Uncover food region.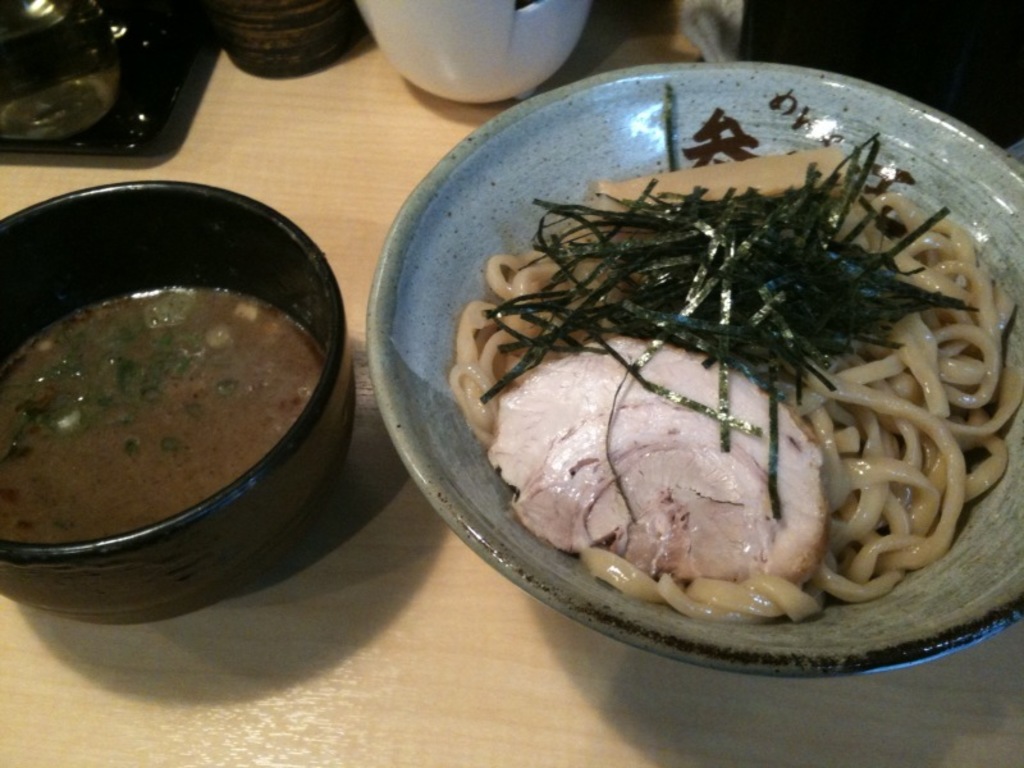
Uncovered: bbox=[447, 157, 983, 658].
